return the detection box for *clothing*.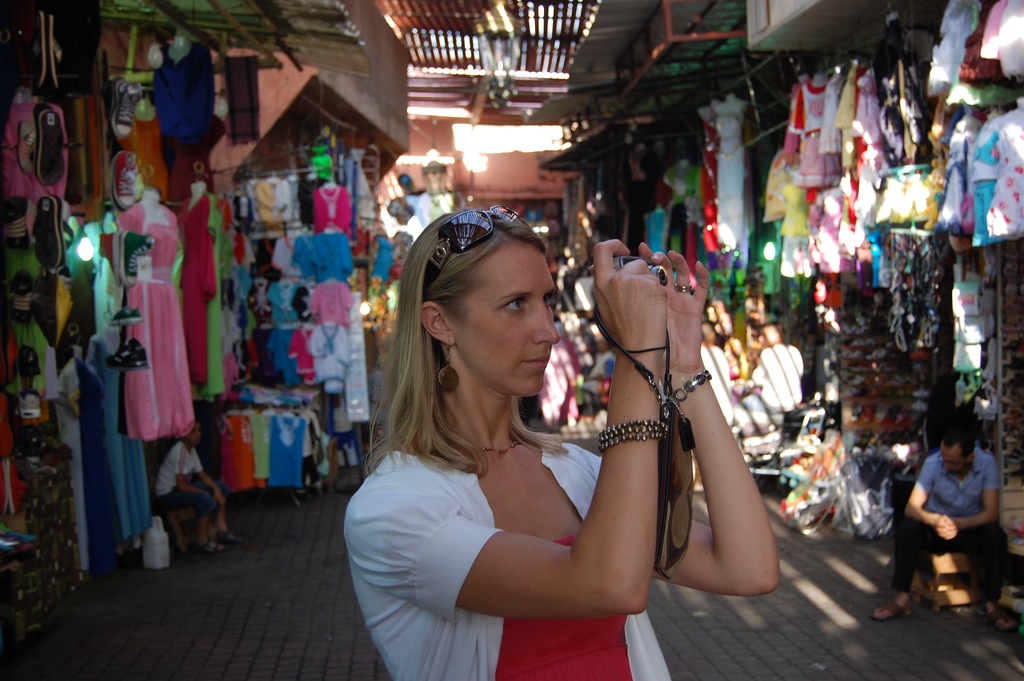
<bbox>182, 200, 217, 382</bbox>.
